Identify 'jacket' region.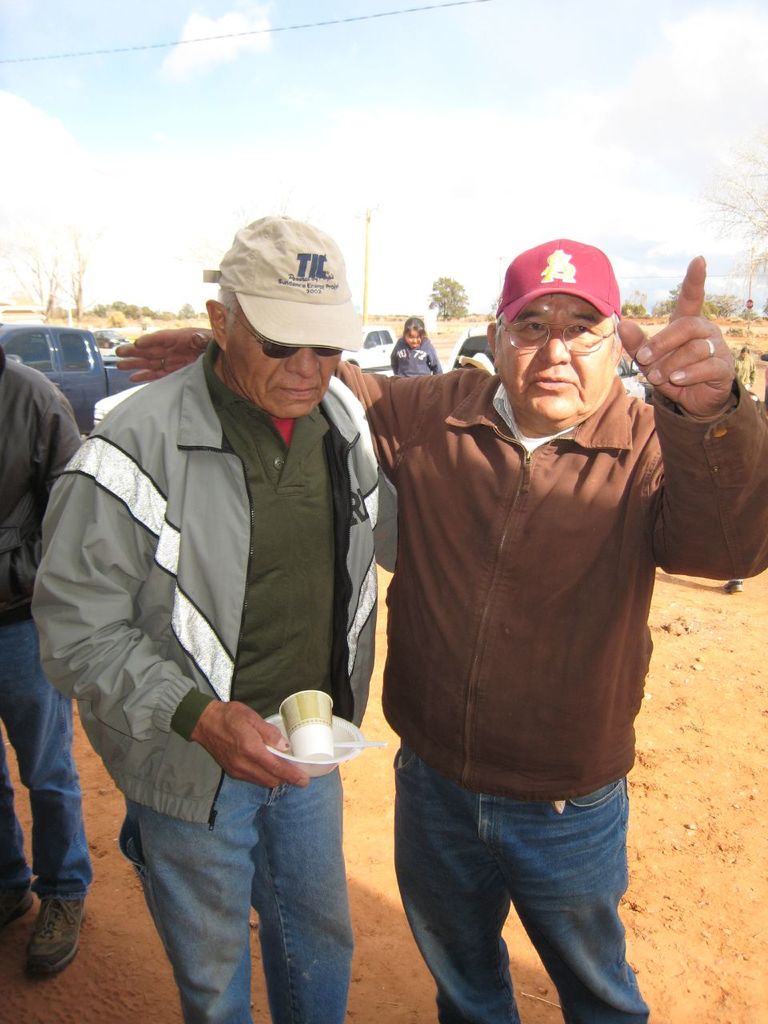
Region: box=[327, 358, 767, 809].
